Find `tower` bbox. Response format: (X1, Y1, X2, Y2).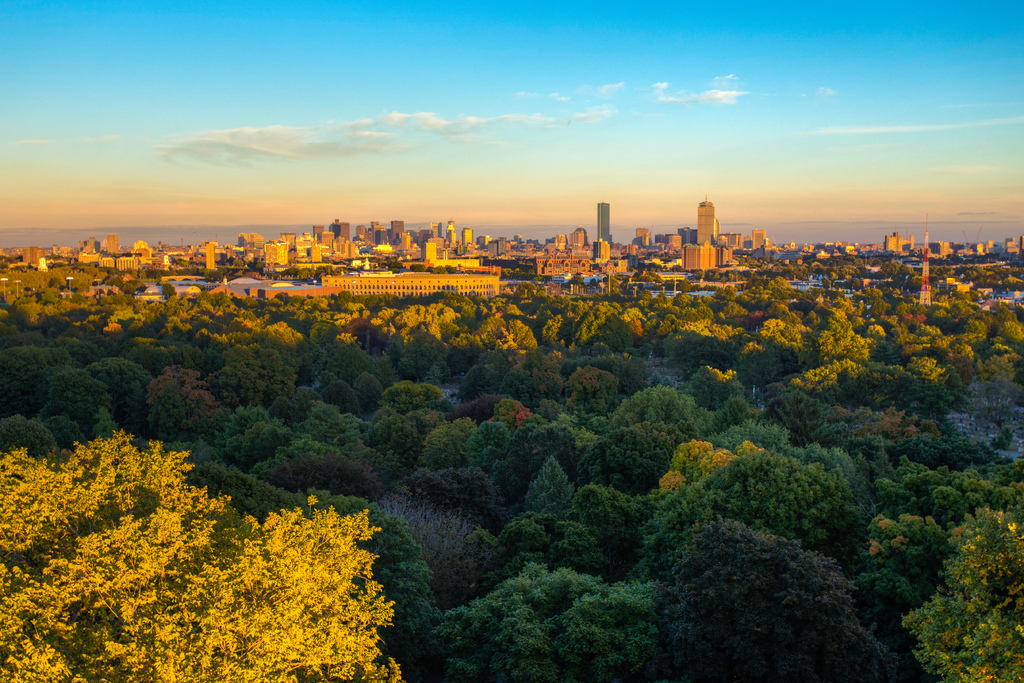
(920, 213, 932, 305).
